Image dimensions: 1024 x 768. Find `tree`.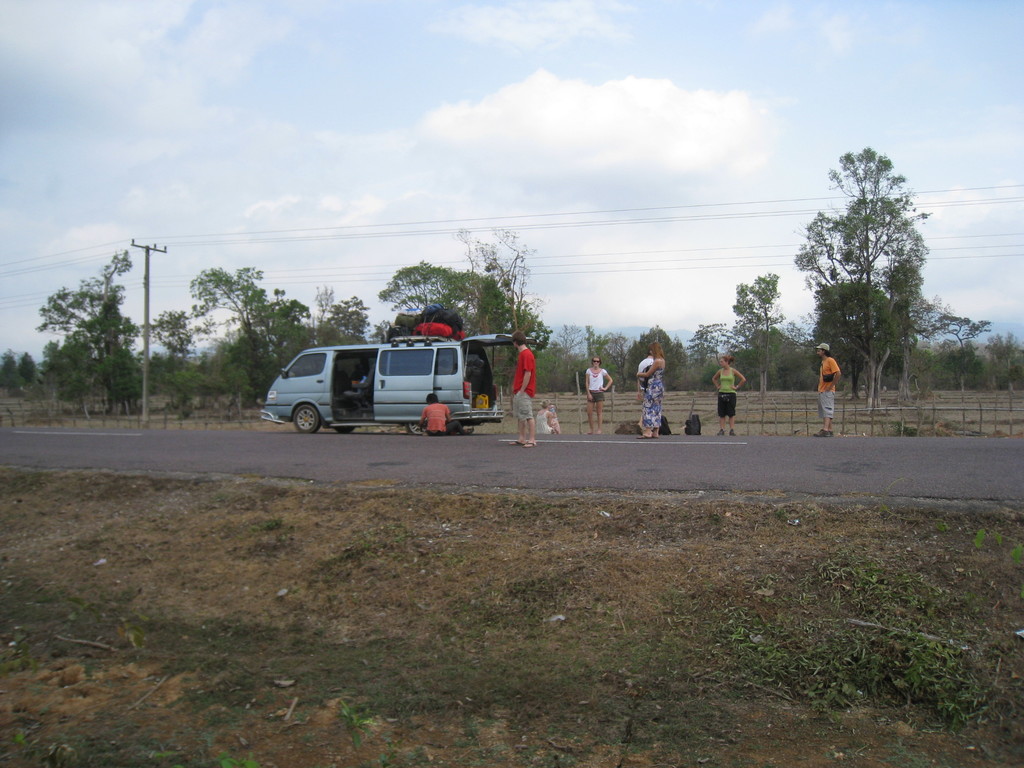
<region>0, 351, 17, 402</region>.
